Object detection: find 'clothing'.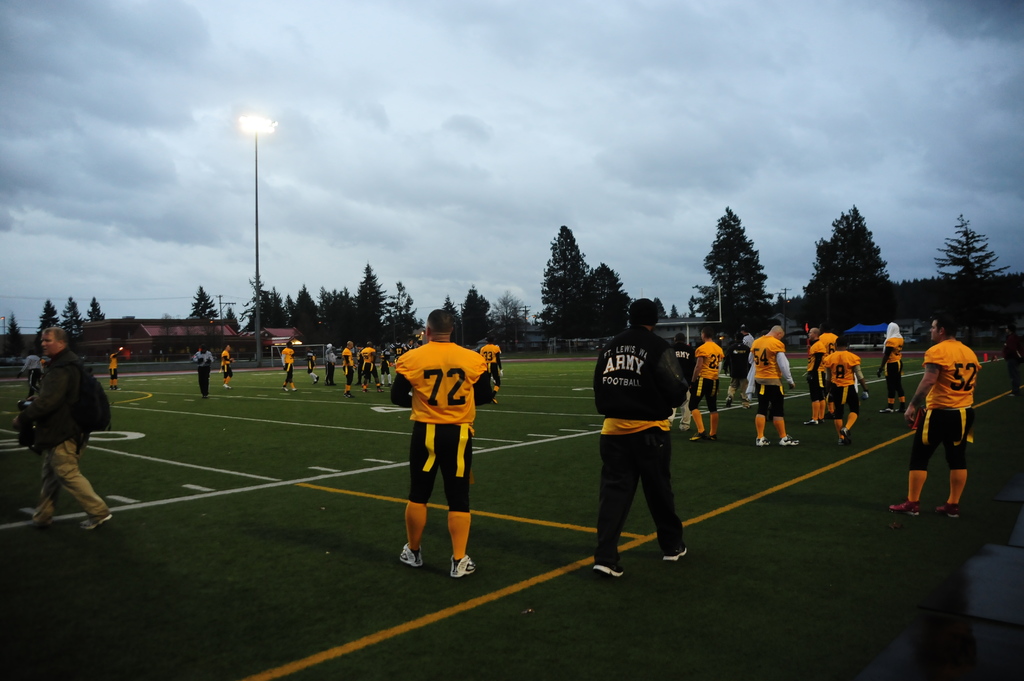
box(819, 331, 838, 415).
